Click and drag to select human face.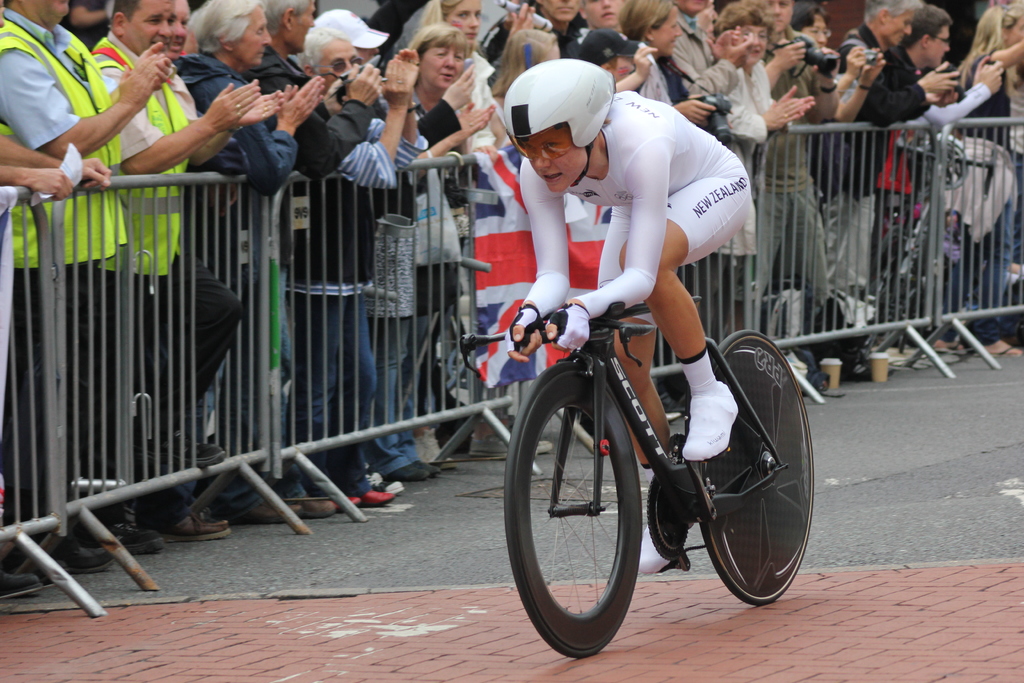
Selection: [451,0,488,45].
